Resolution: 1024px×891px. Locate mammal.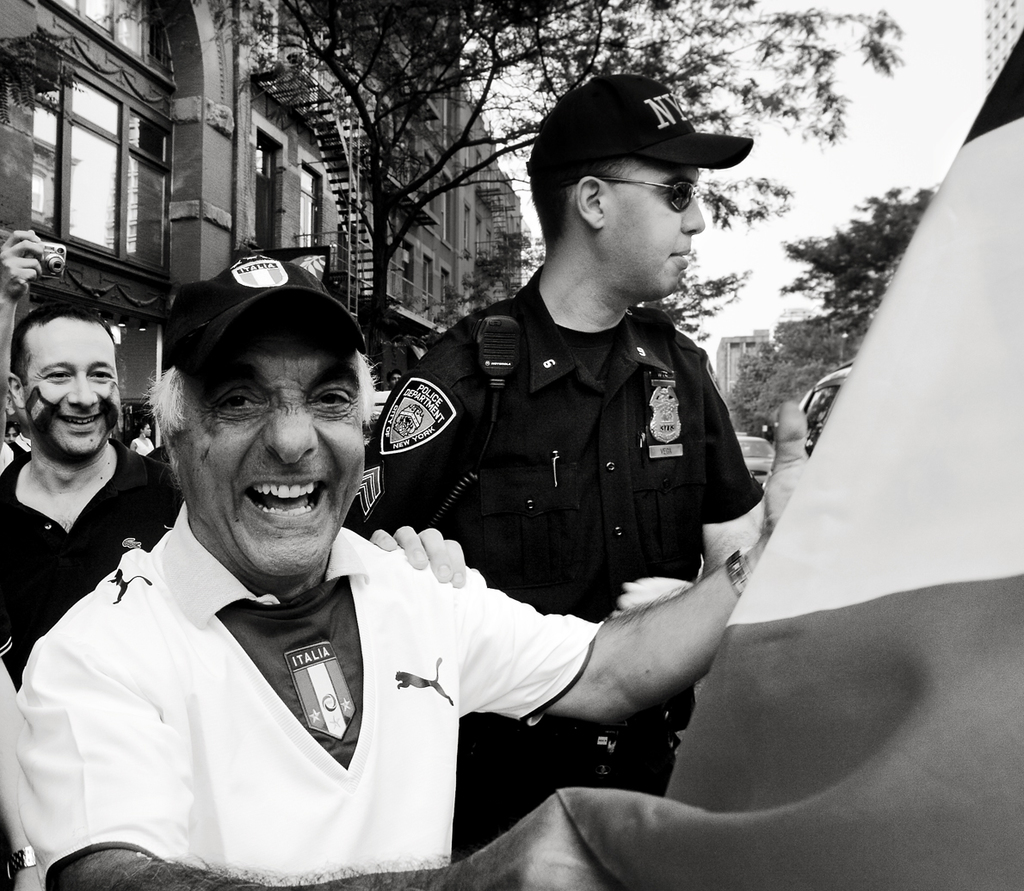
[14, 253, 816, 890].
